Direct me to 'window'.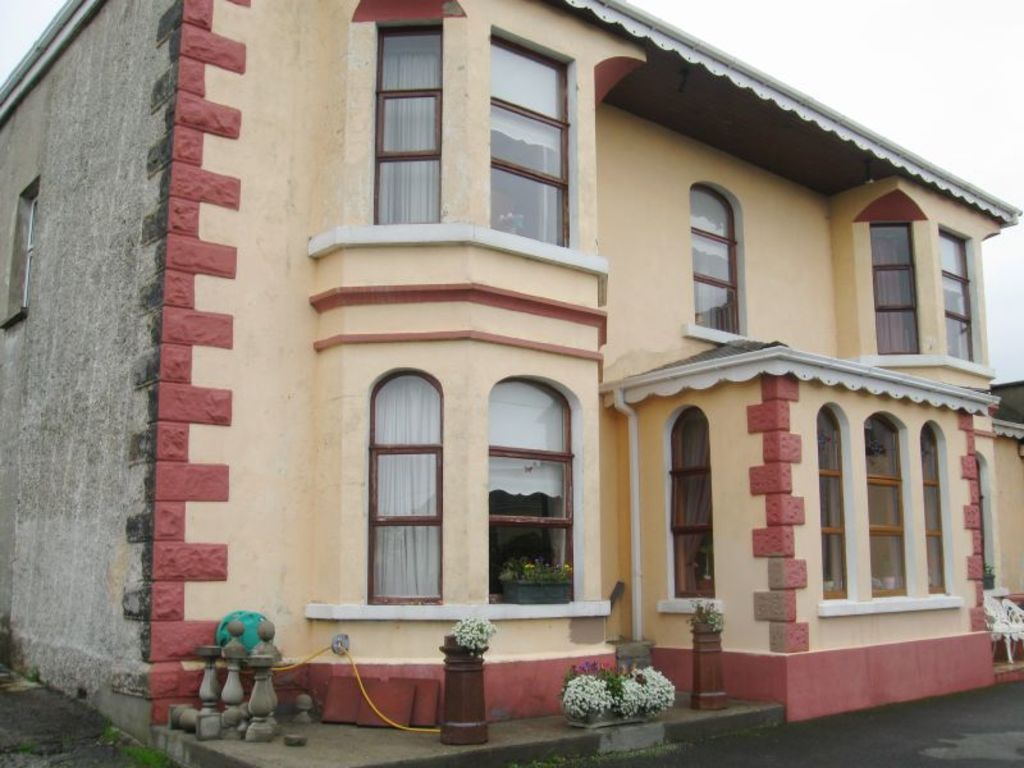
Direction: BBox(691, 186, 744, 334).
